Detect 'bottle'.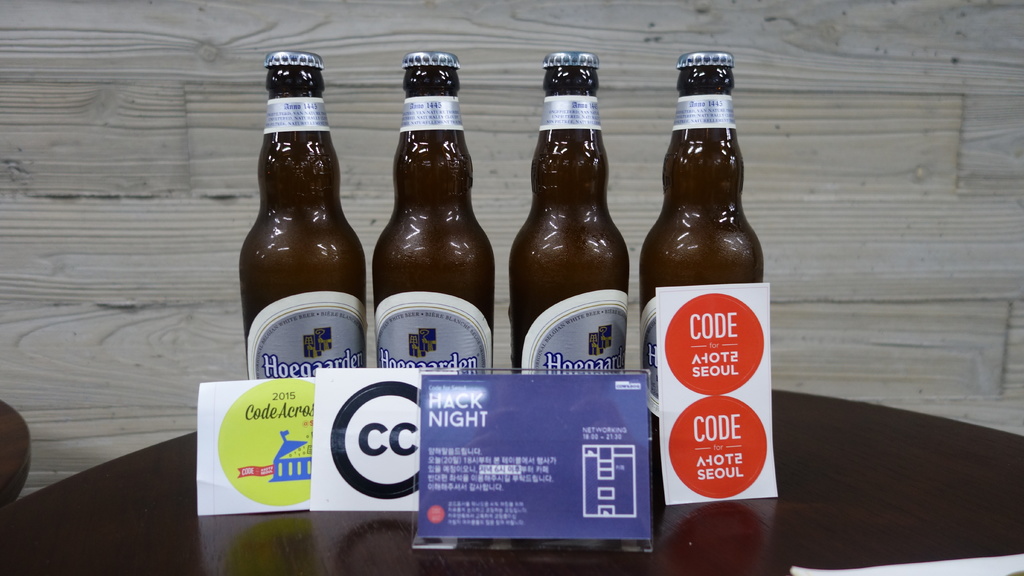
Detected at bbox=[373, 53, 493, 378].
